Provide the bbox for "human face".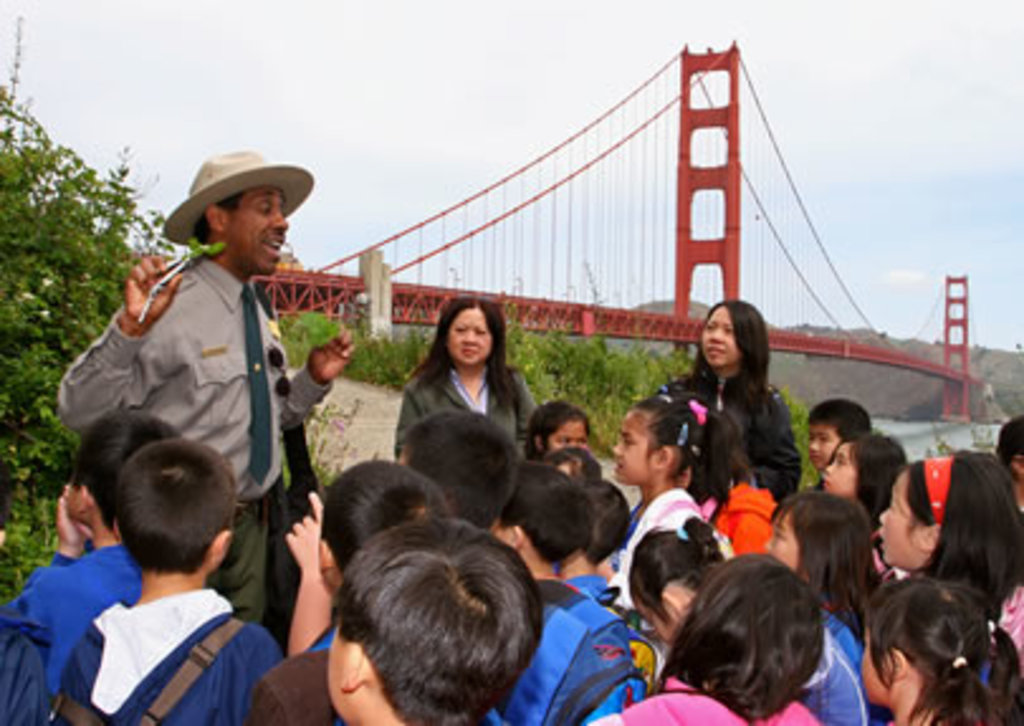
(445, 309, 493, 367).
